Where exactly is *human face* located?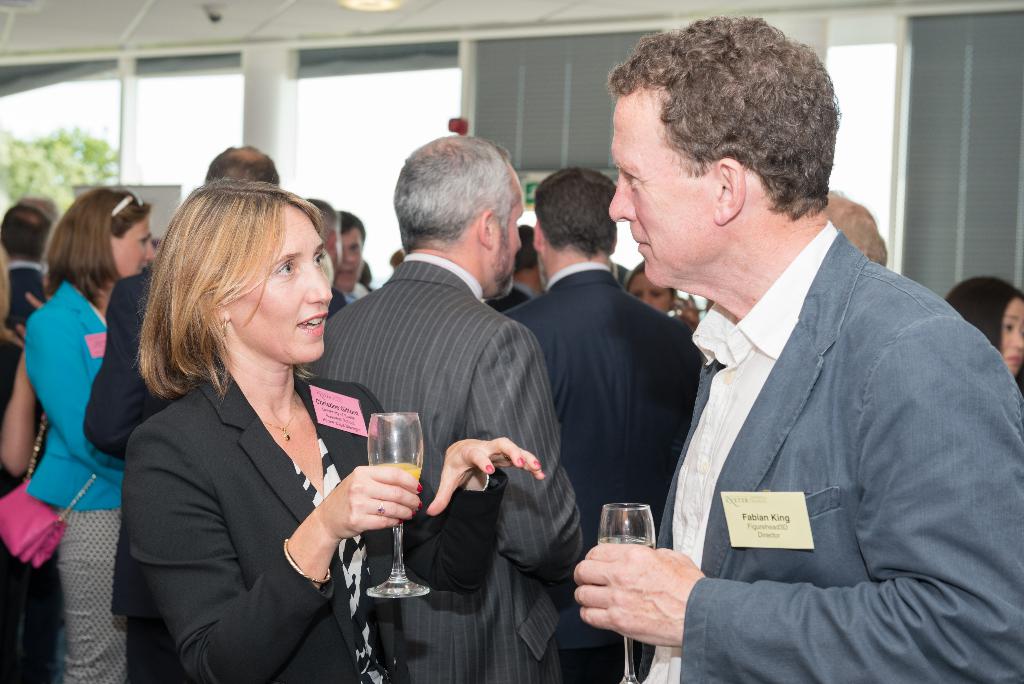
Its bounding box is <bbox>337, 227, 365, 292</bbox>.
